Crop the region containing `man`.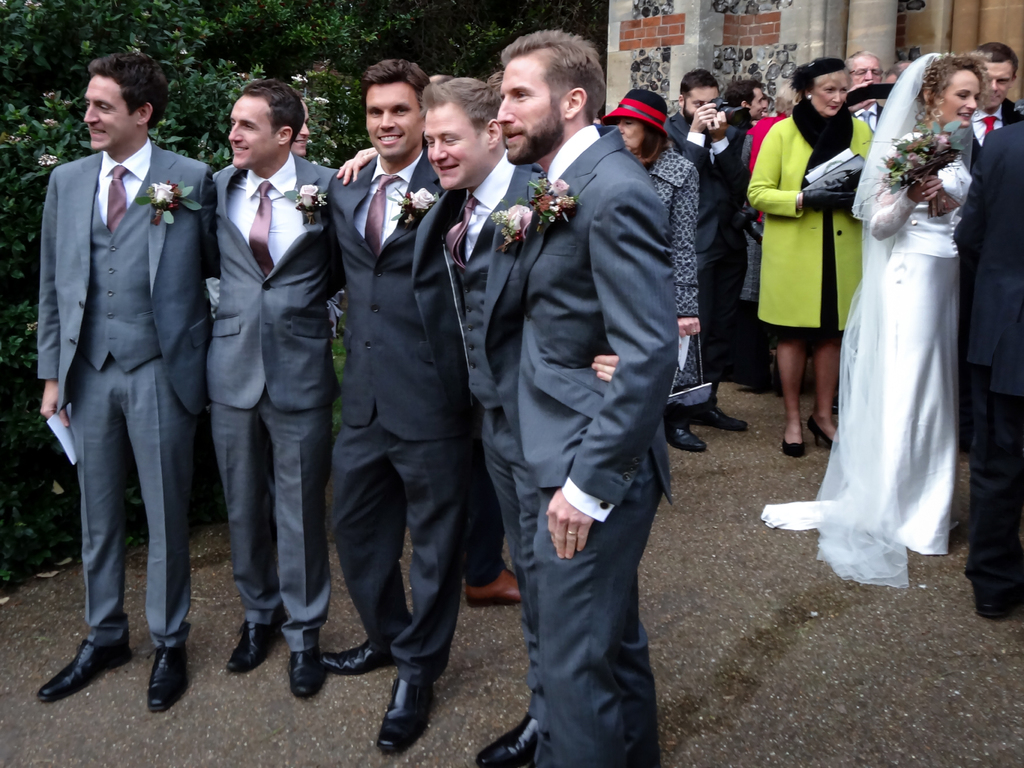
Crop region: (842, 53, 888, 131).
